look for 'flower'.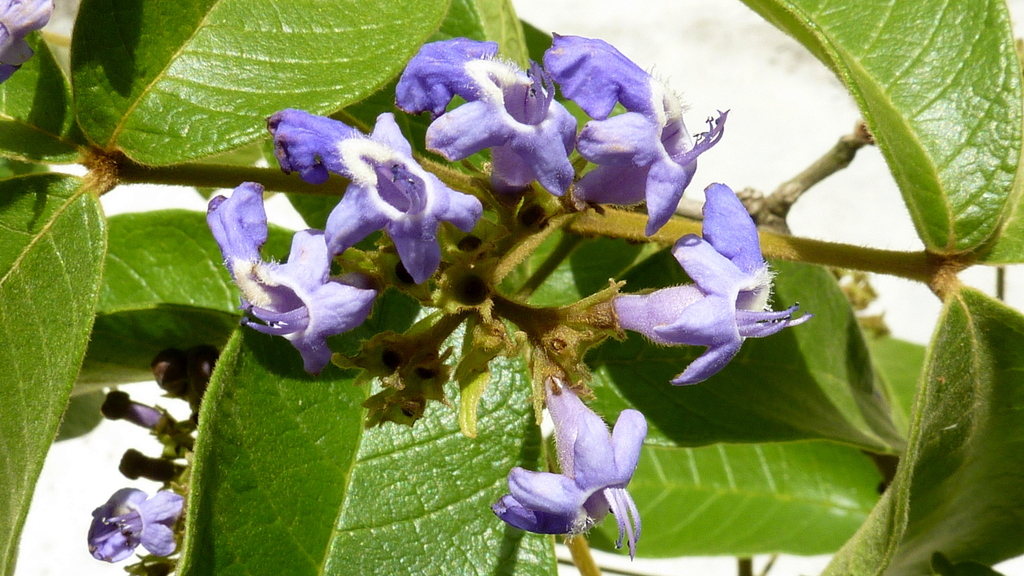
Found: bbox(485, 372, 651, 558).
